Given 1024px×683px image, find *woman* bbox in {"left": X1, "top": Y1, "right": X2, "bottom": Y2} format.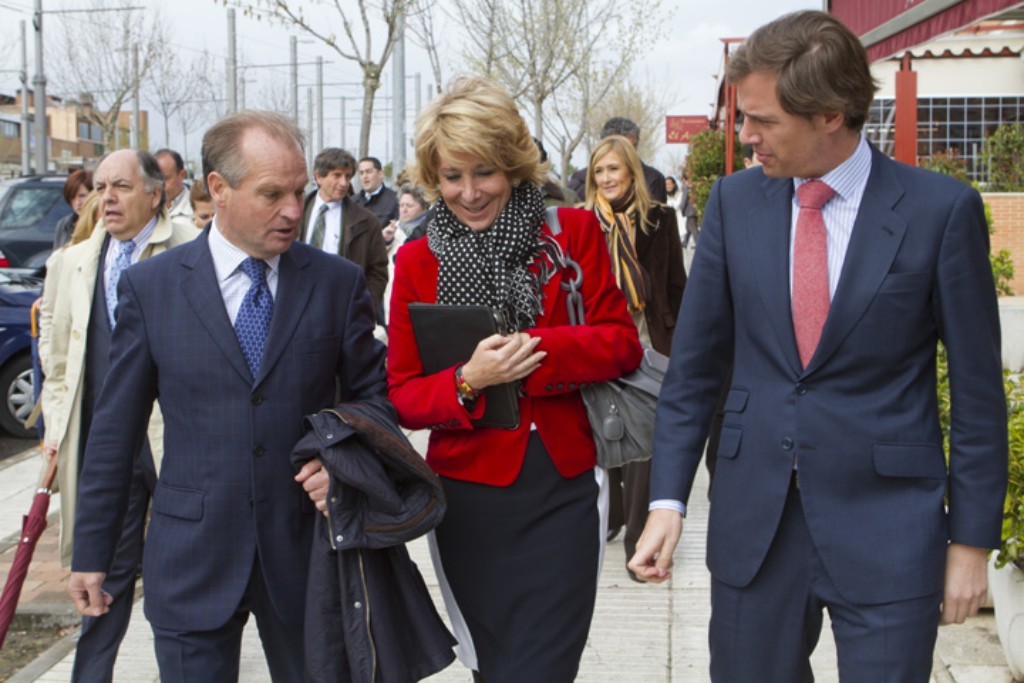
{"left": 378, "top": 184, "right": 437, "bottom": 342}.
